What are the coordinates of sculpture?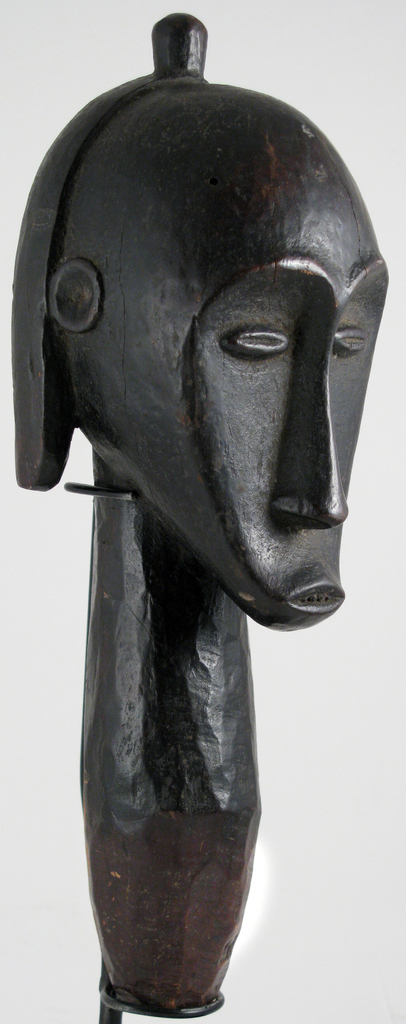
select_region(17, 0, 382, 1023).
